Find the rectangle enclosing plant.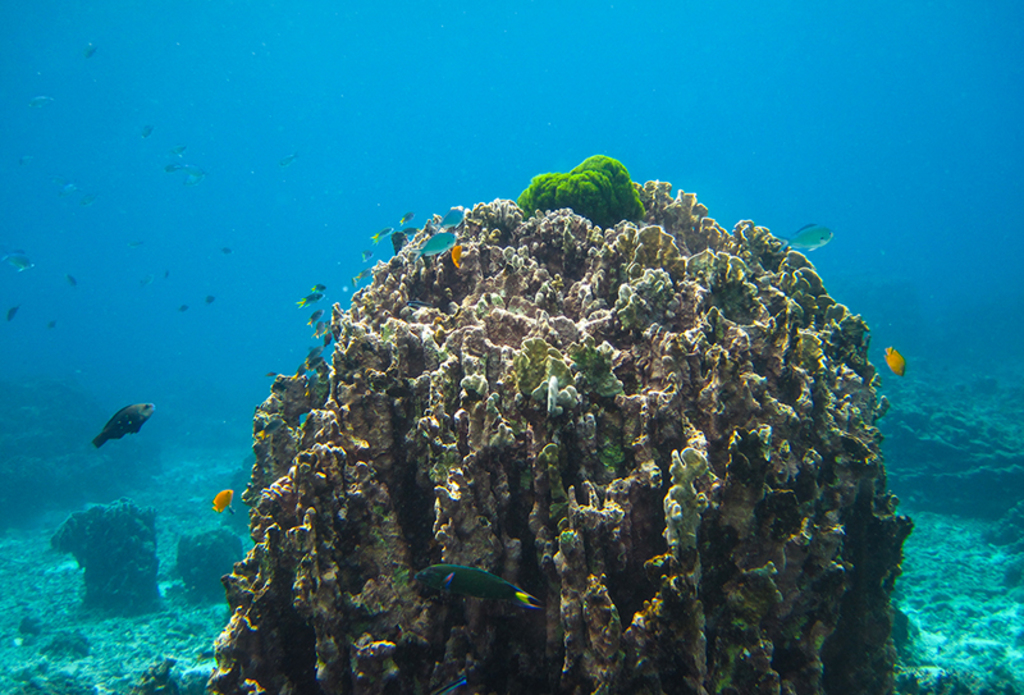
bbox(422, 425, 461, 484).
